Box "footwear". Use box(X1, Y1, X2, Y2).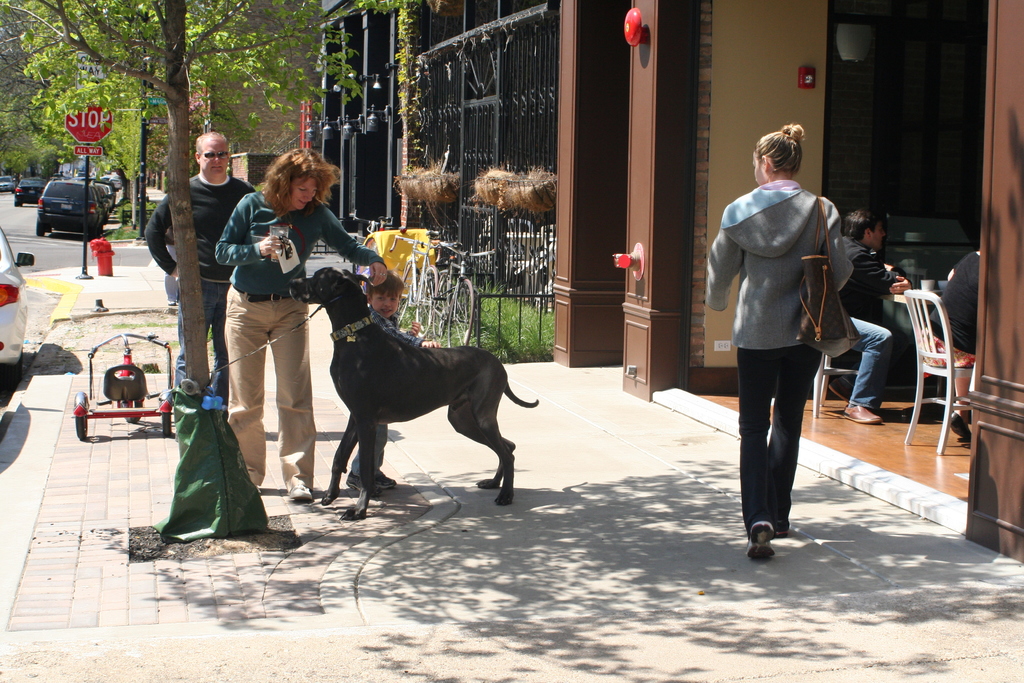
box(948, 410, 972, 441).
